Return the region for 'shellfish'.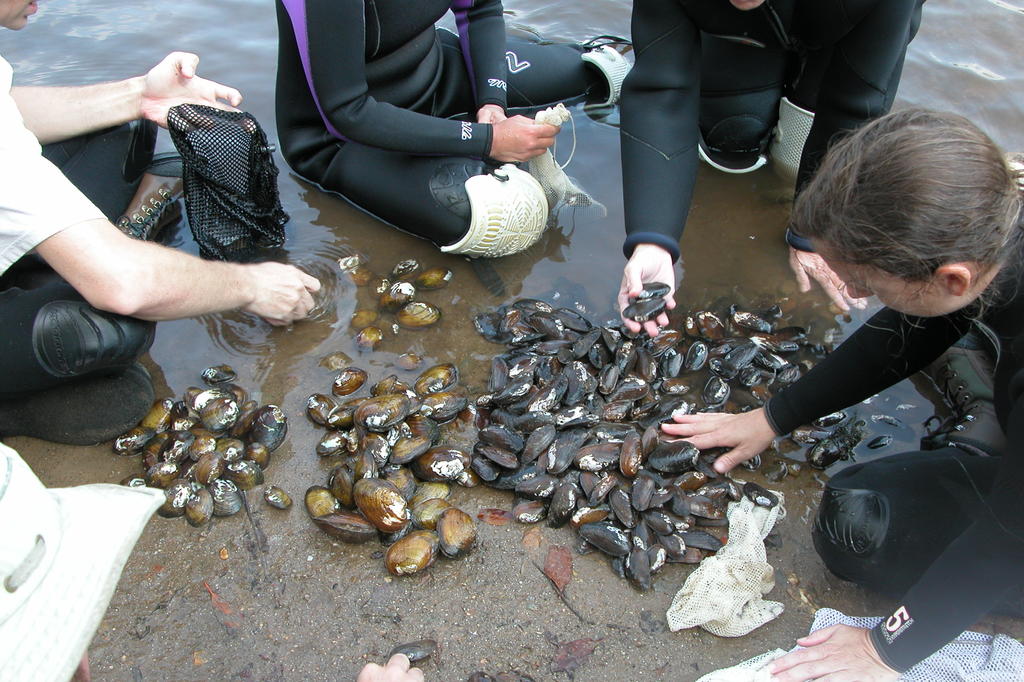
346,265,373,288.
